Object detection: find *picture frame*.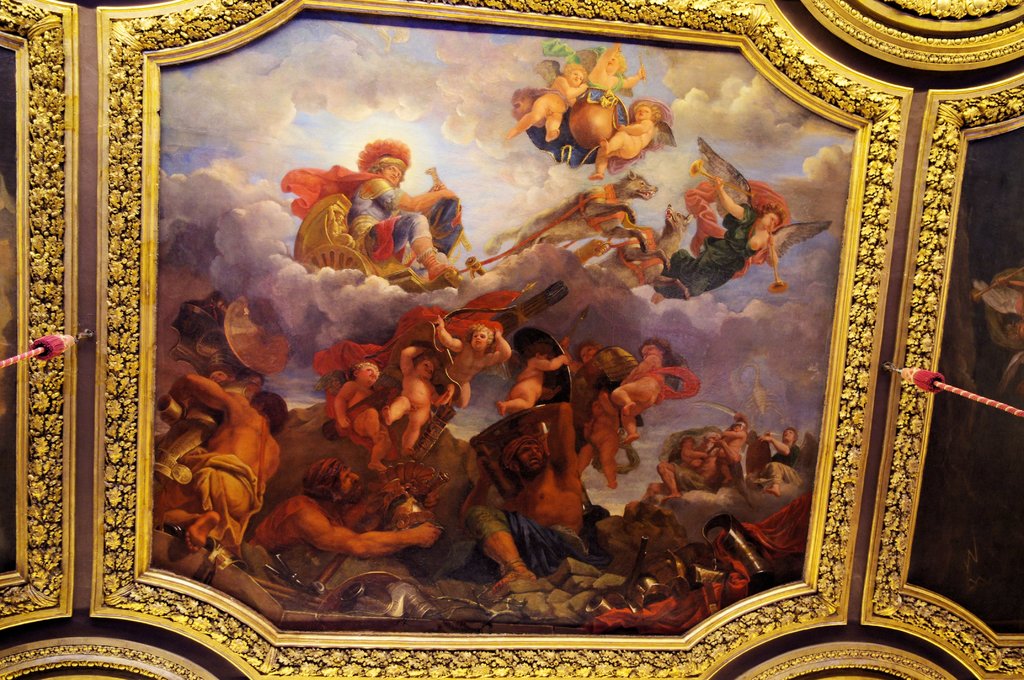
[87, 0, 913, 679].
